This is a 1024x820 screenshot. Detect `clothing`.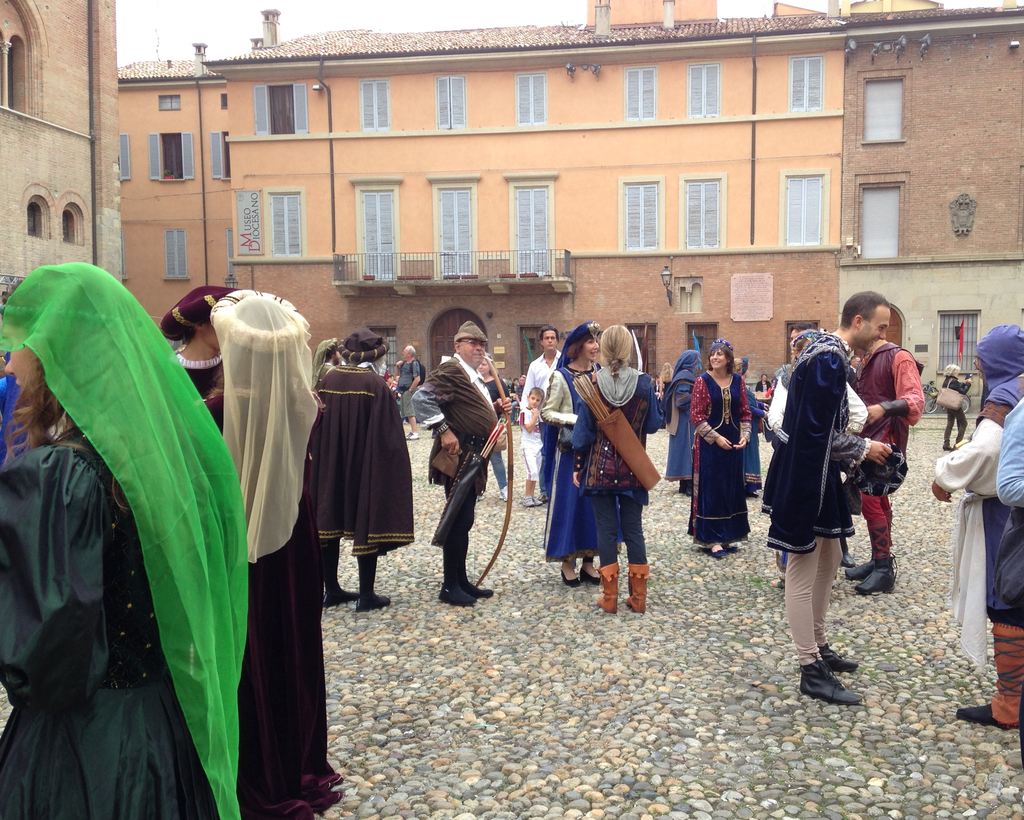
172, 341, 220, 409.
